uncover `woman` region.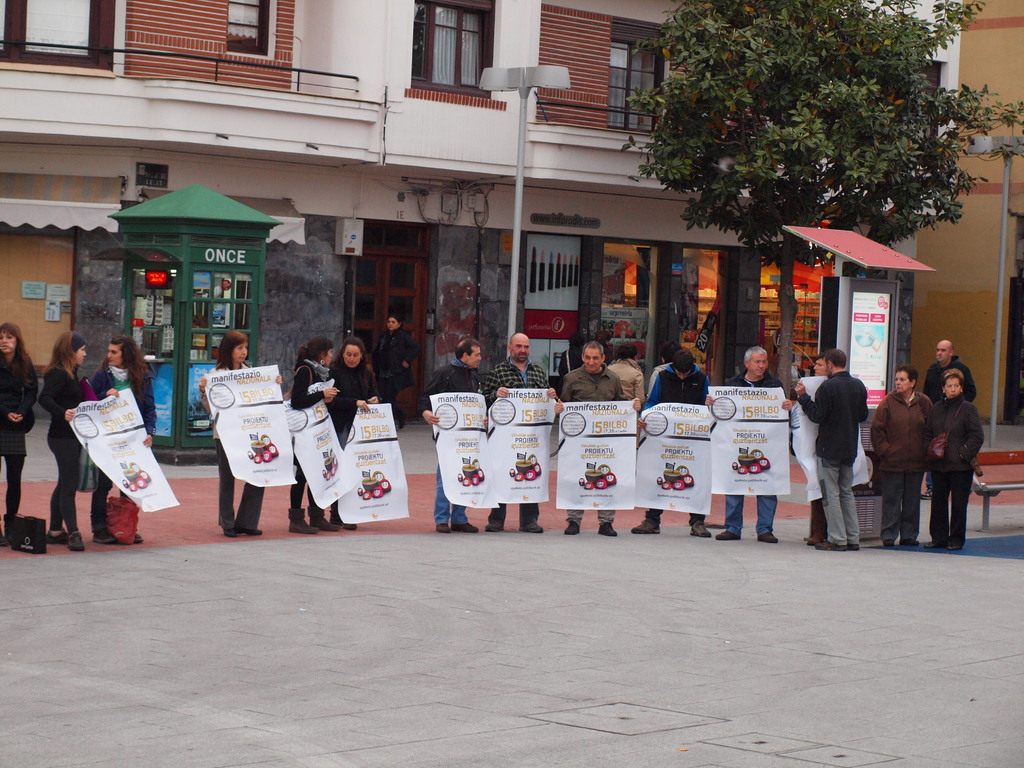
Uncovered: select_region(328, 337, 383, 531).
